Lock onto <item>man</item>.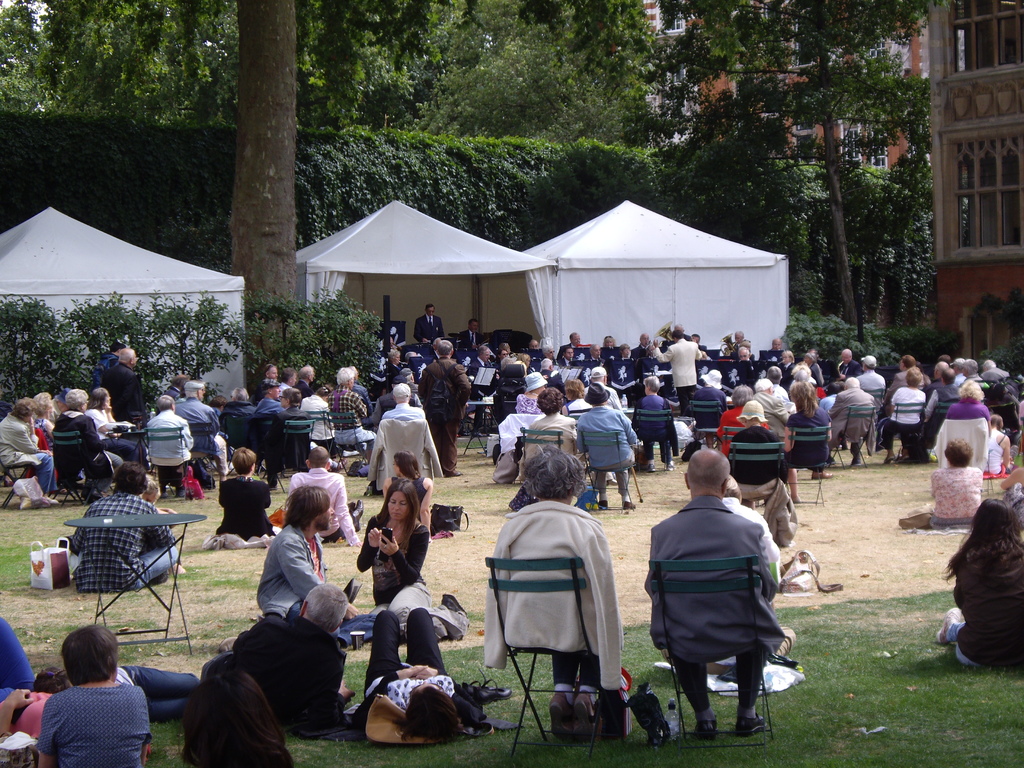
Locked: 255/362/282/394.
